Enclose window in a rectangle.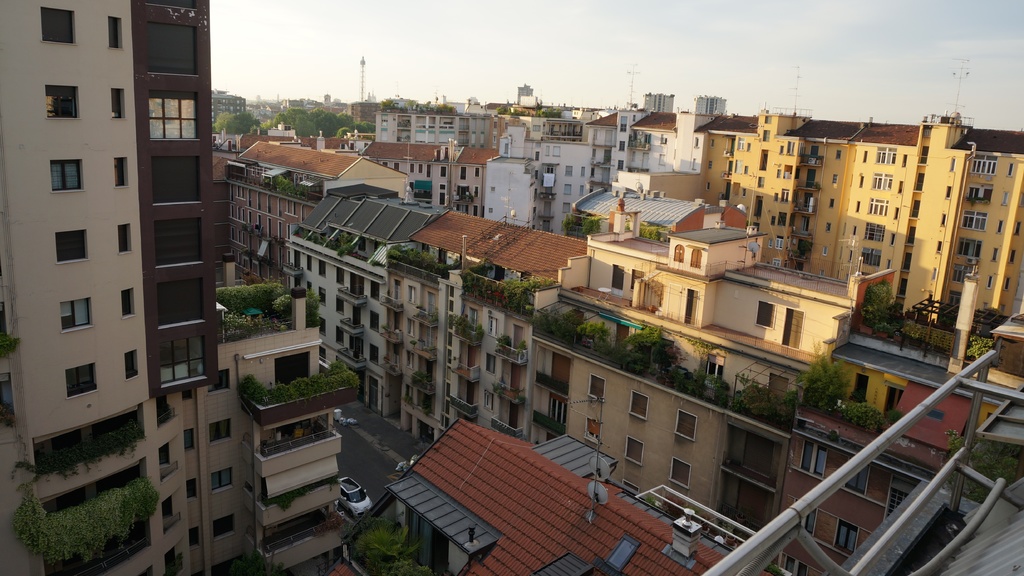
404 349 414 370.
